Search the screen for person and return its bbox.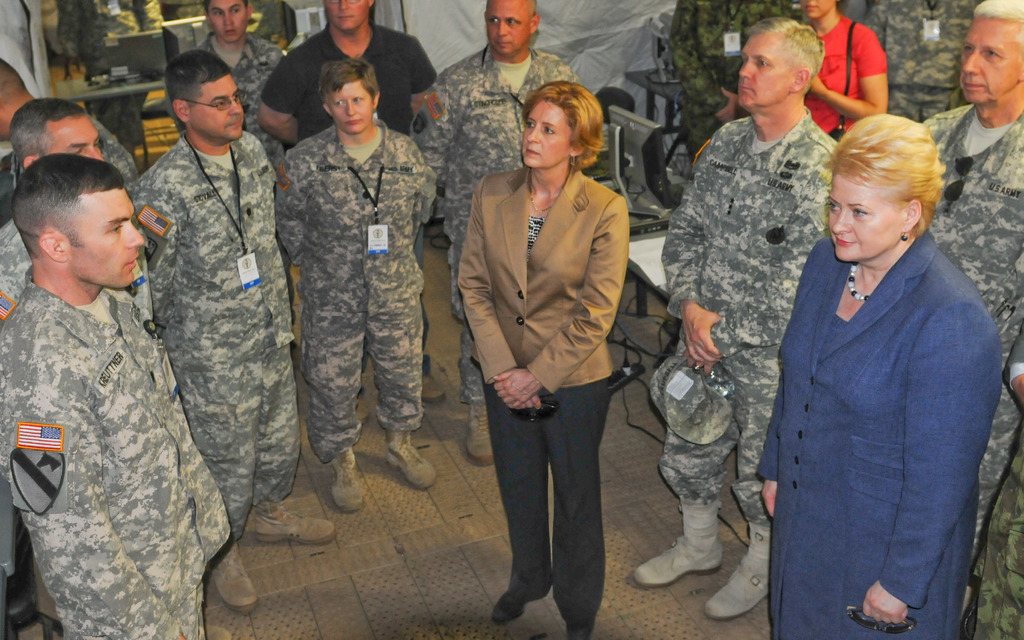
Found: rect(658, 22, 836, 597).
